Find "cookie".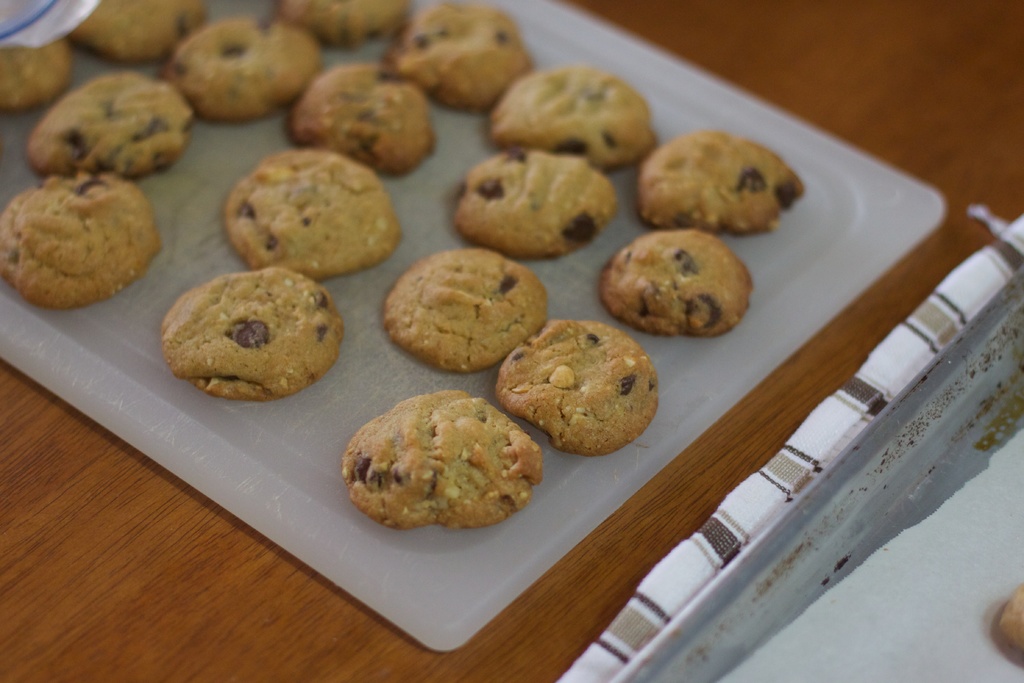
(left=165, top=19, right=320, bottom=125).
